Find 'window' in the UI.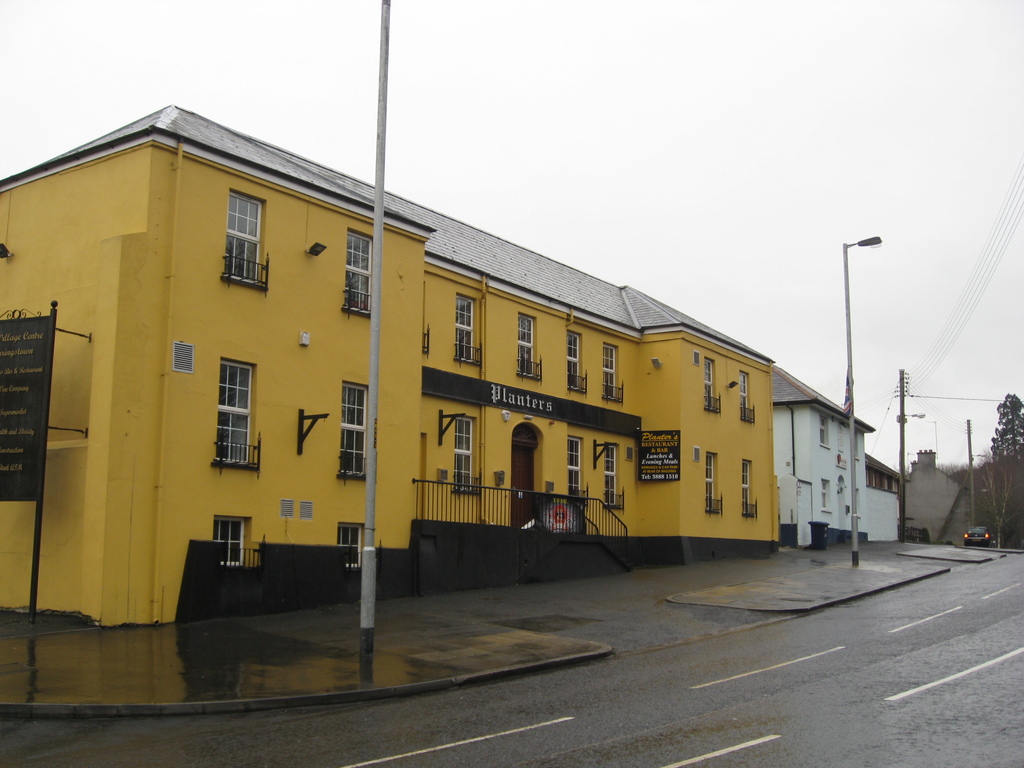
UI element at bbox(445, 292, 473, 358).
